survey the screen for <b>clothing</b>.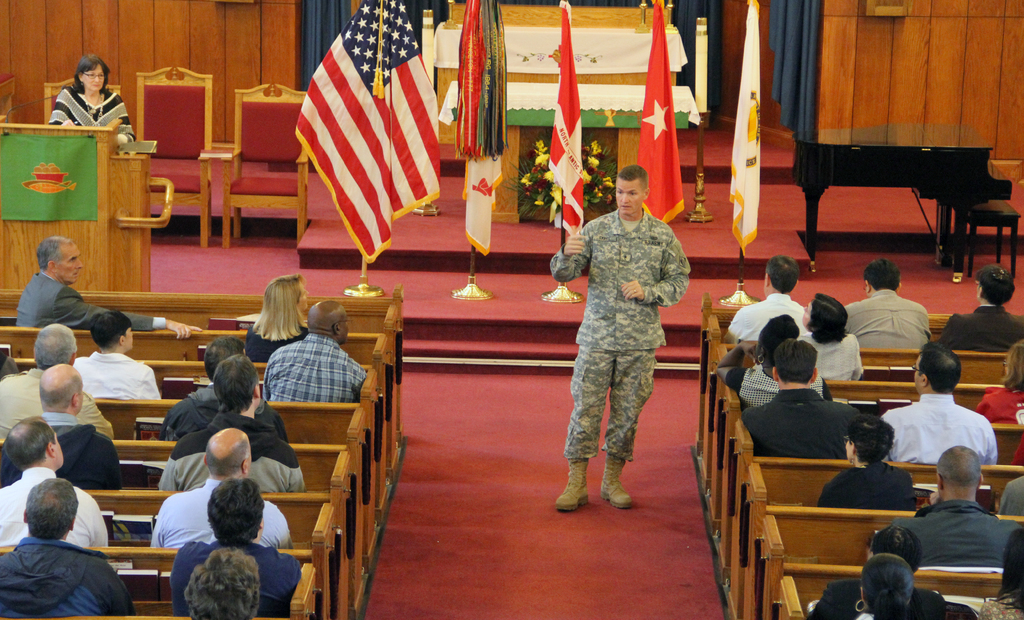
Survey found: x1=141, y1=476, x2=293, y2=550.
